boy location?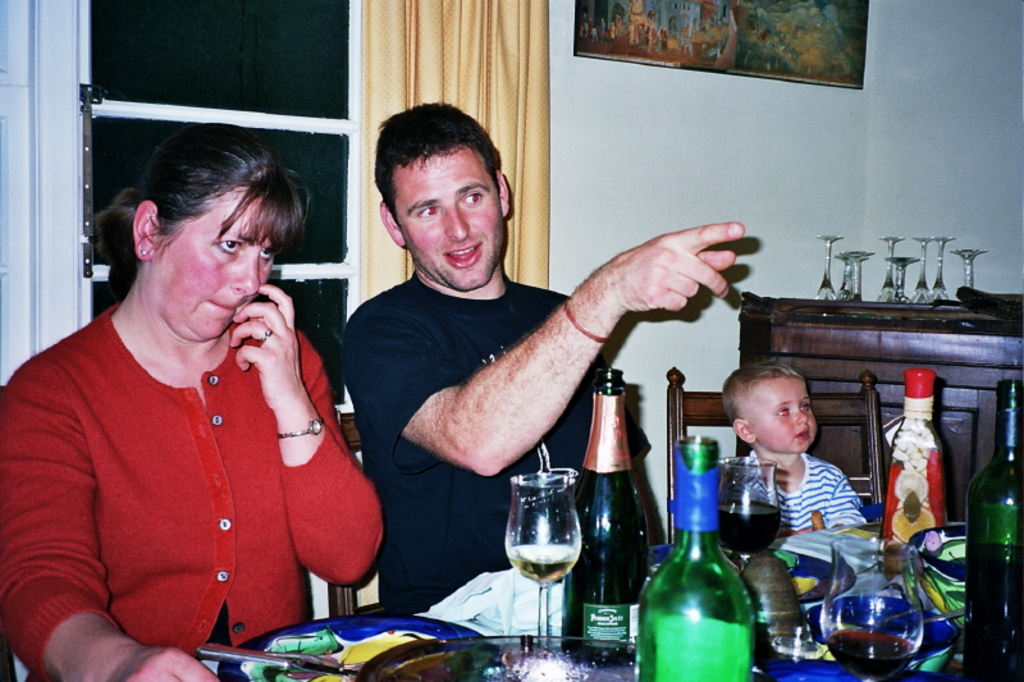
<region>723, 370, 883, 578</region>
